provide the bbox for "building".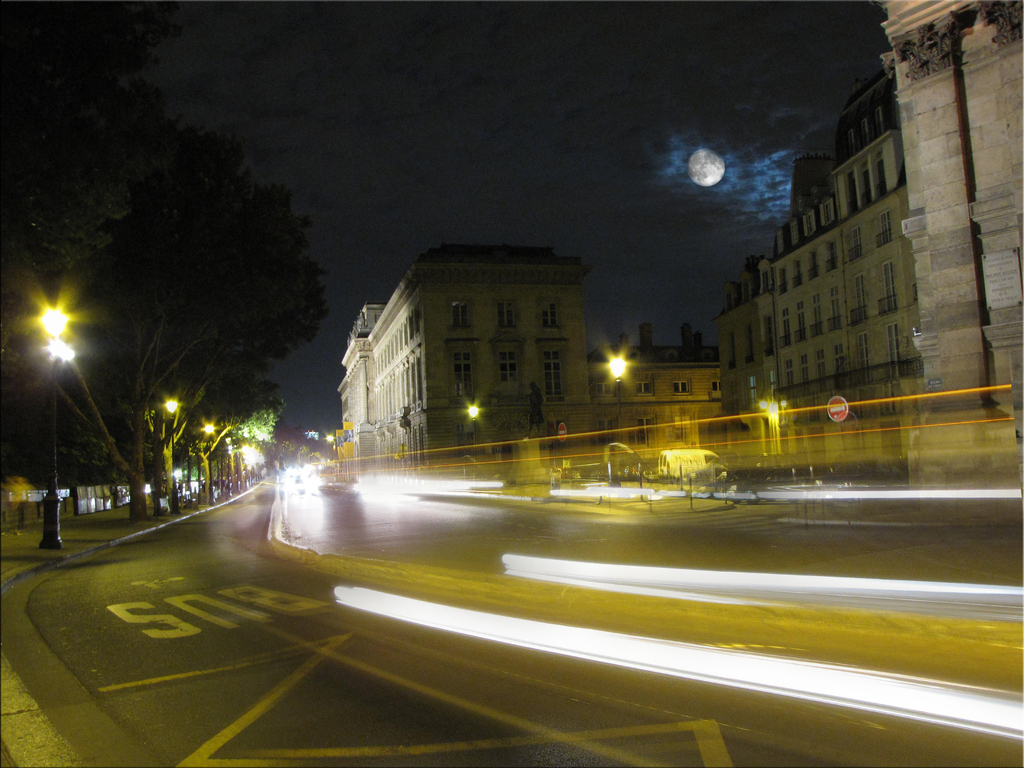
{"left": 708, "top": 52, "right": 915, "bottom": 441}.
